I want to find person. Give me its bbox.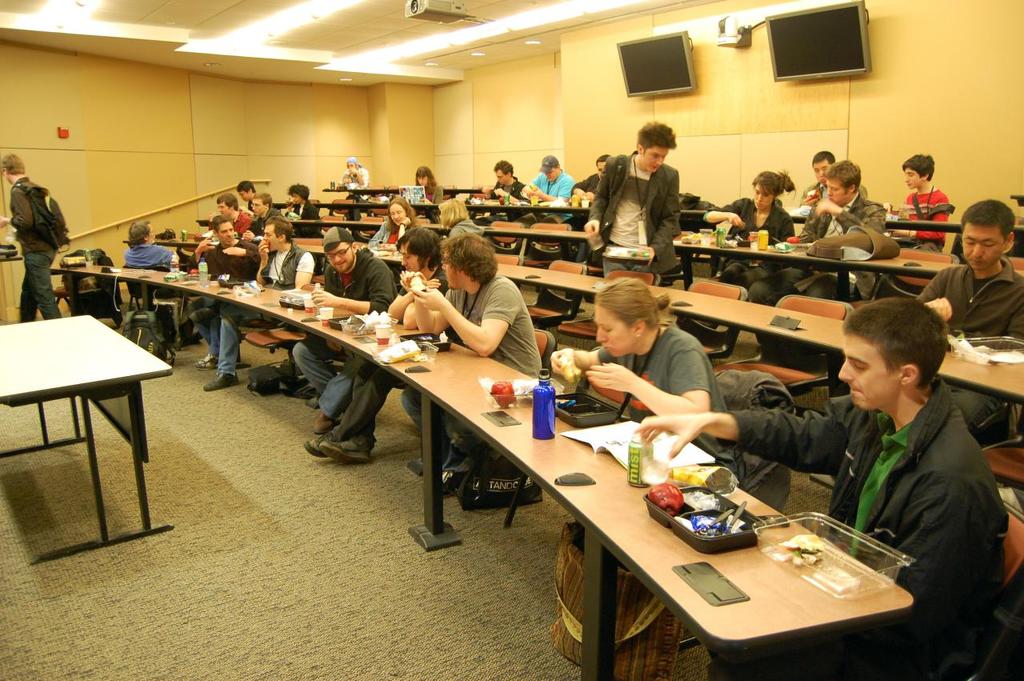
left=338, top=157, right=368, bottom=209.
